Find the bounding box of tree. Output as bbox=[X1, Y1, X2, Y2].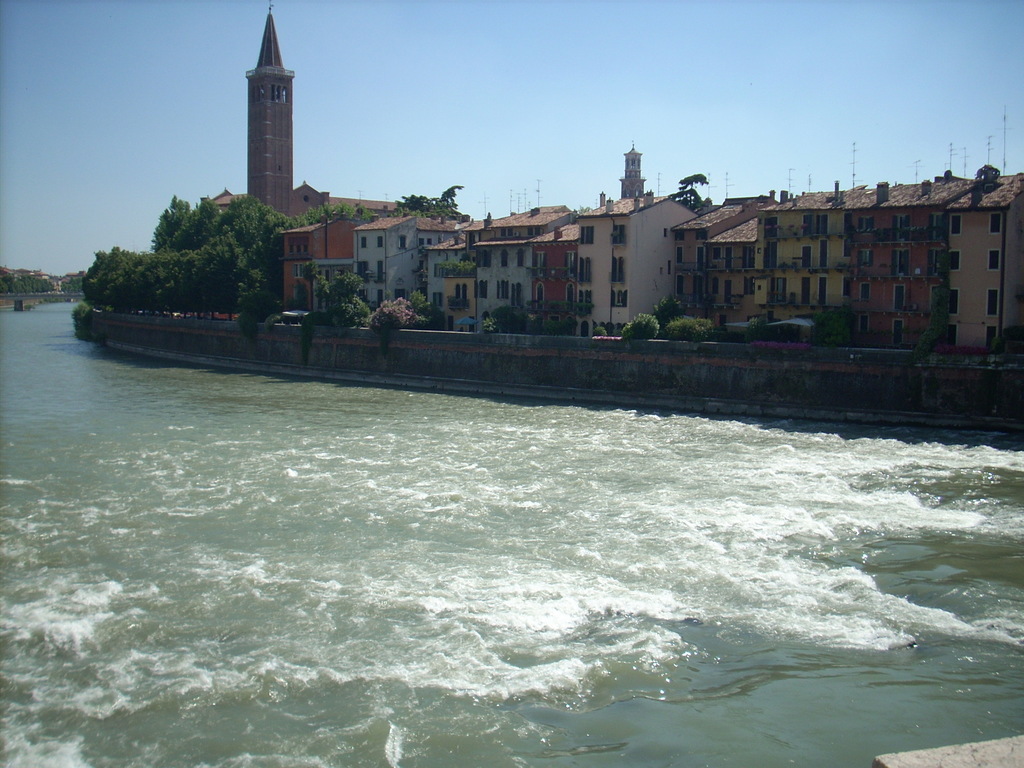
bbox=[895, 319, 937, 363].
